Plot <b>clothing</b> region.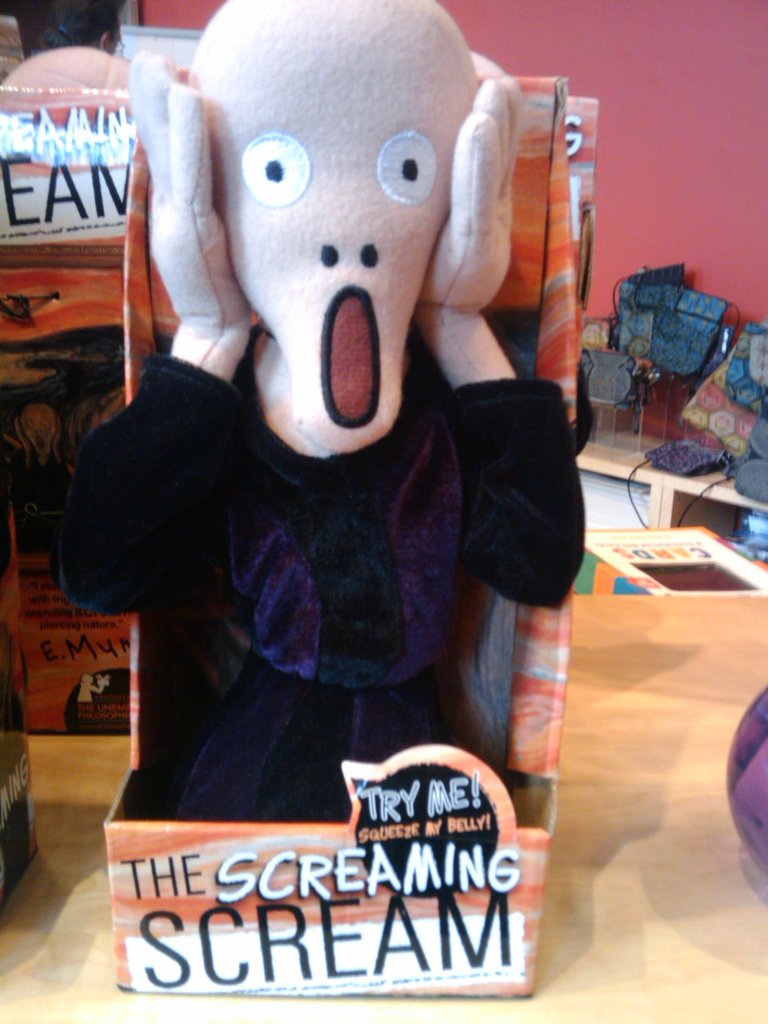
Plotted at rect(43, 358, 582, 837).
